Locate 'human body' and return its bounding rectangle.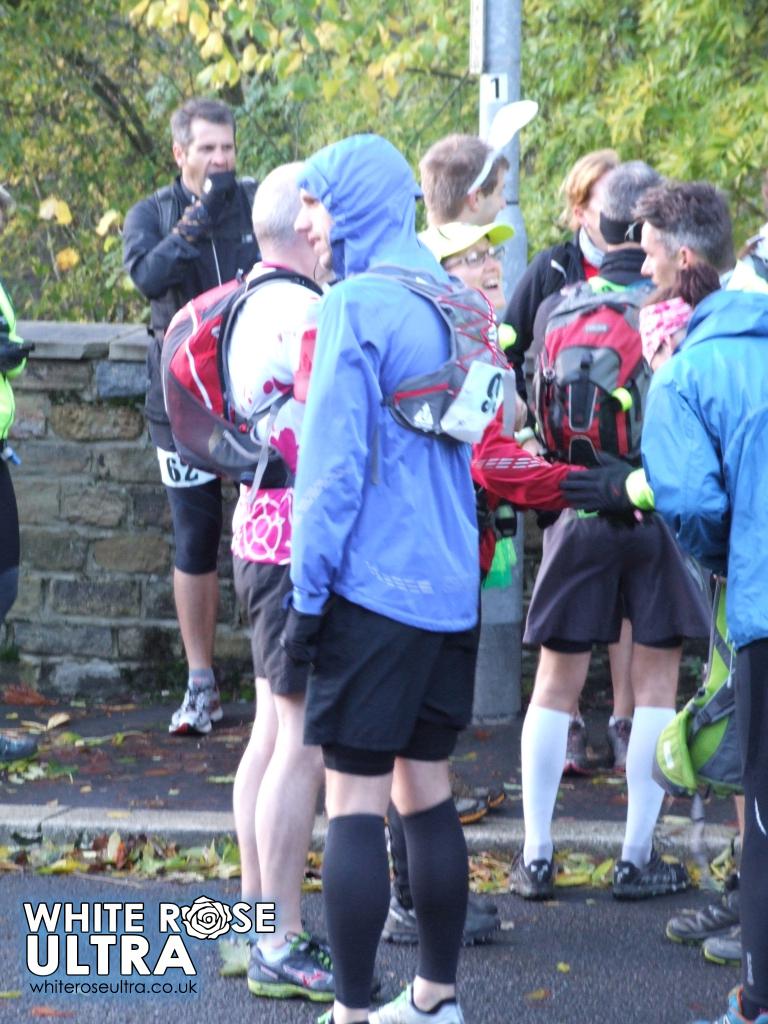
left=163, top=254, right=345, bottom=685.
